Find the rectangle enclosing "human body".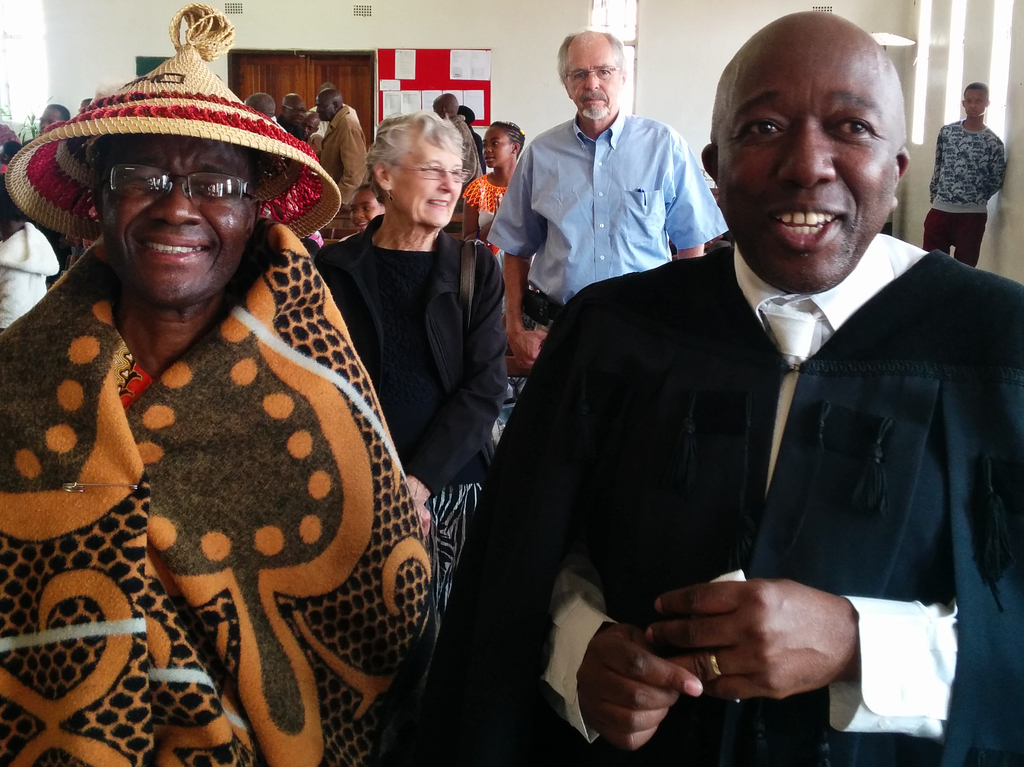
x1=925 y1=119 x2=1009 y2=268.
